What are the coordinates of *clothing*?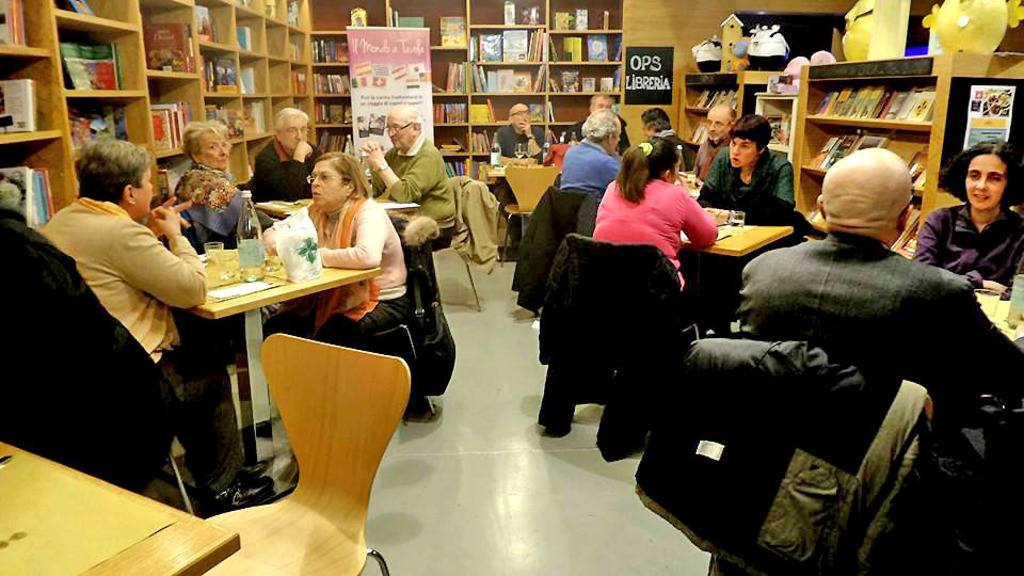
{"x1": 647, "y1": 127, "x2": 692, "y2": 180}.
